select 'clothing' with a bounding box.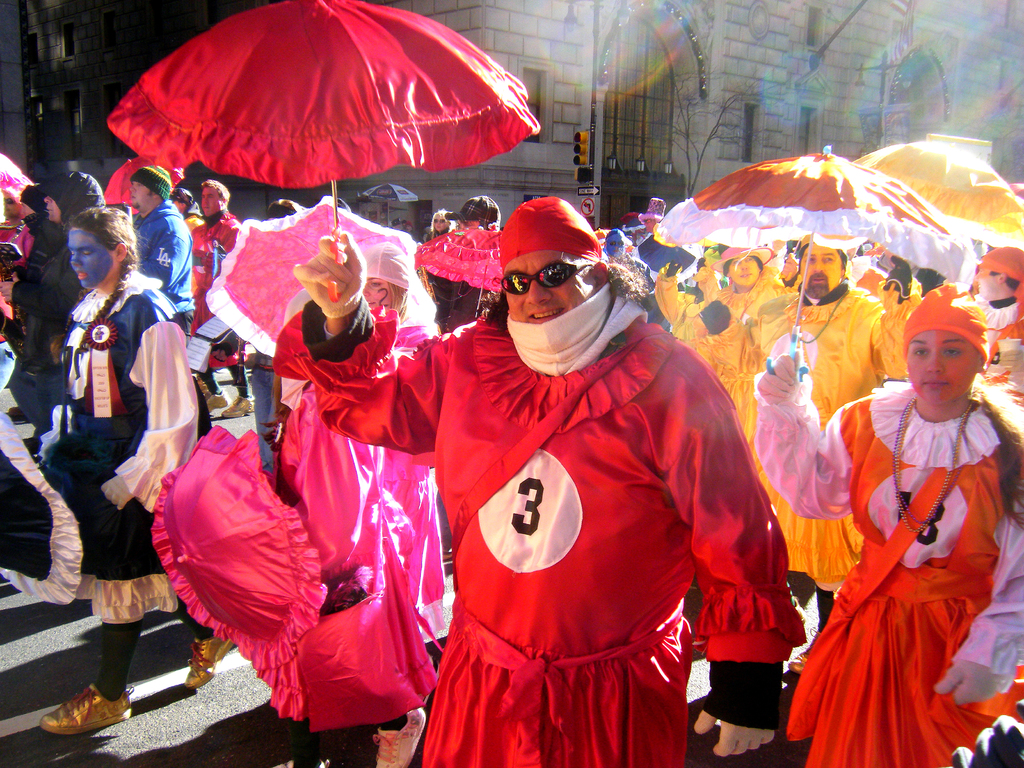
{"x1": 0, "y1": 148, "x2": 31, "y2": 316}.
